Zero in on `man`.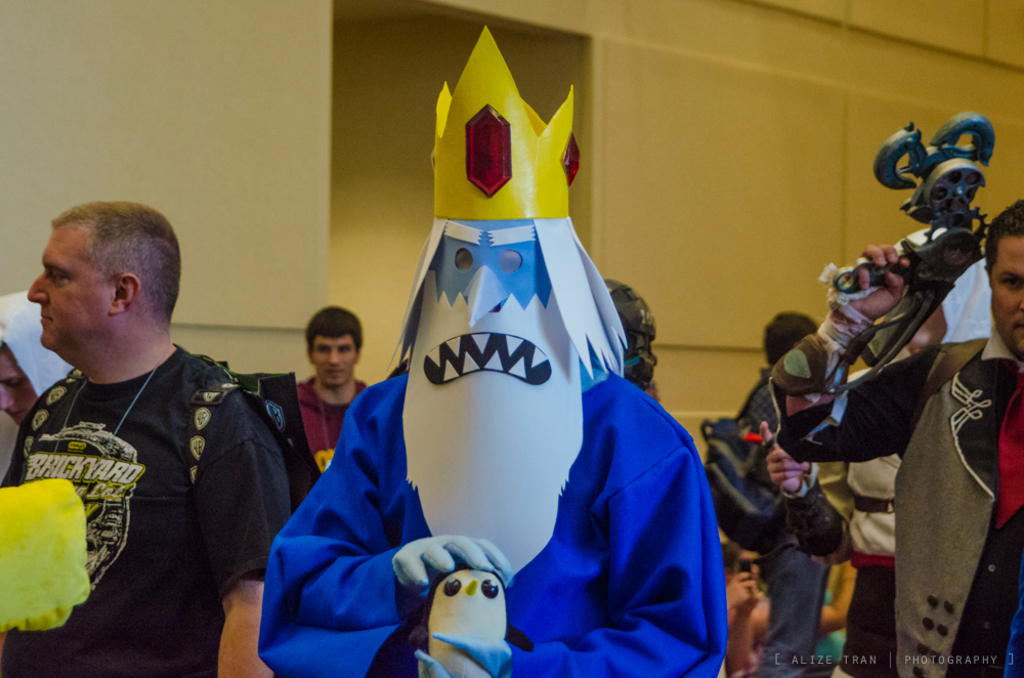
Zeroed in: 696 312 839 677.
